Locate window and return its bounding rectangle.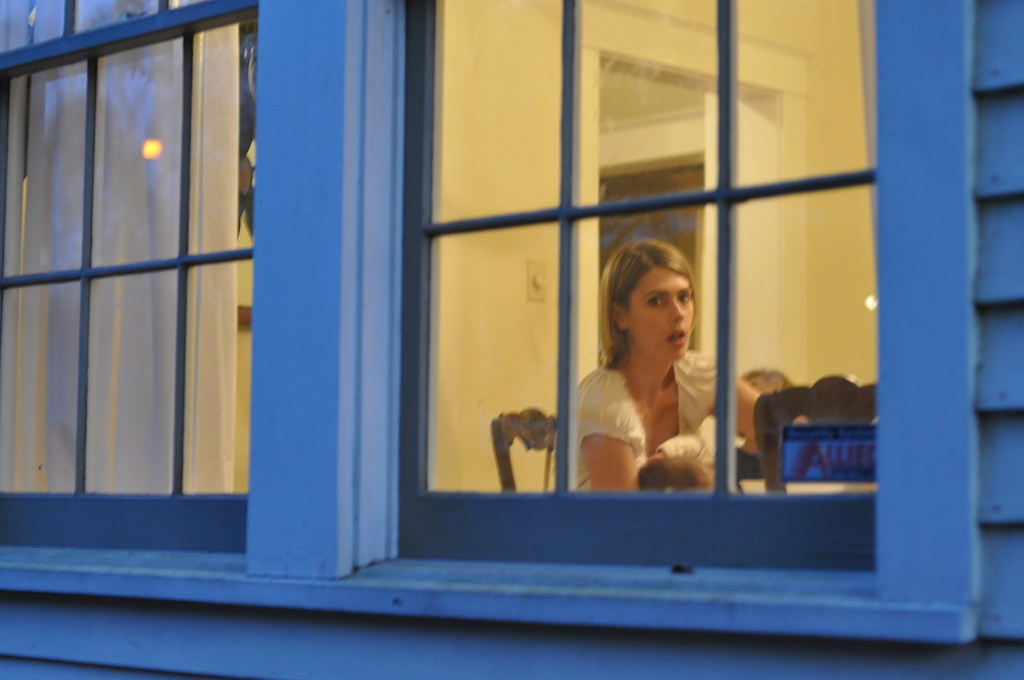
pyautogui.locateOnScreen(0, 0, 1023, 679).
